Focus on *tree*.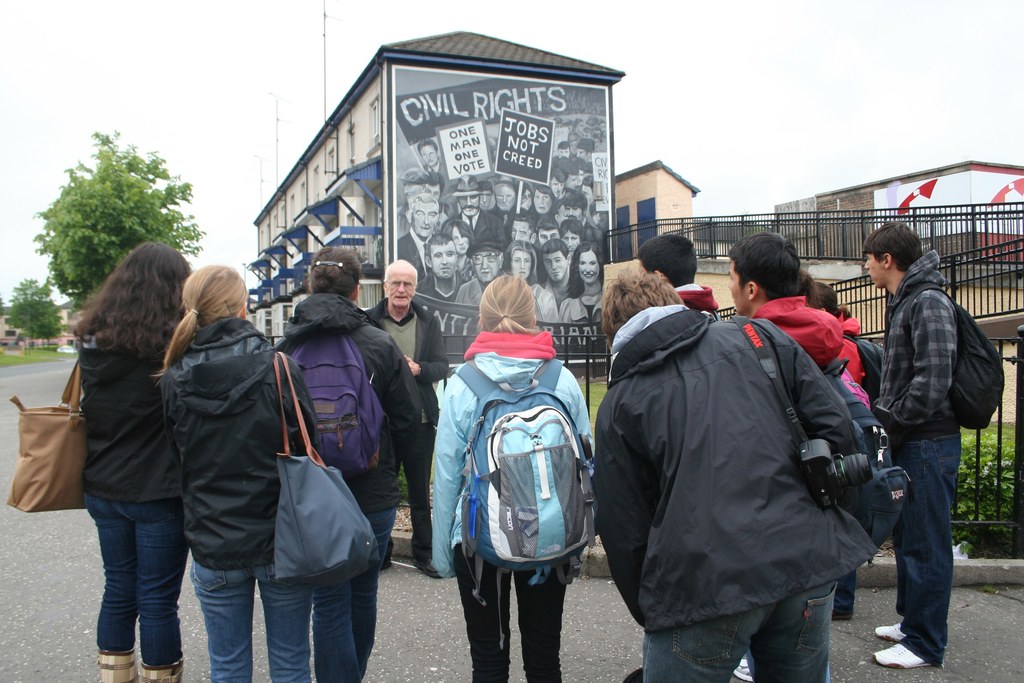
Focused at 0, 294, 6, 317.
